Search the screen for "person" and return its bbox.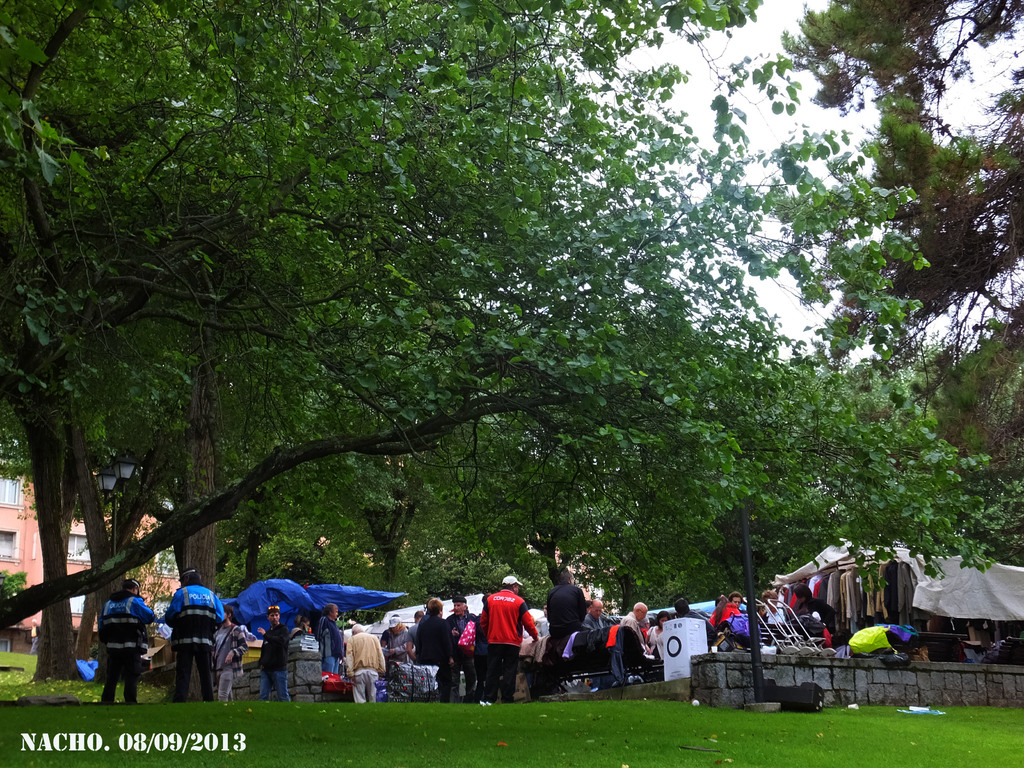
Found: bbox=(252, 600, 294, 701).
